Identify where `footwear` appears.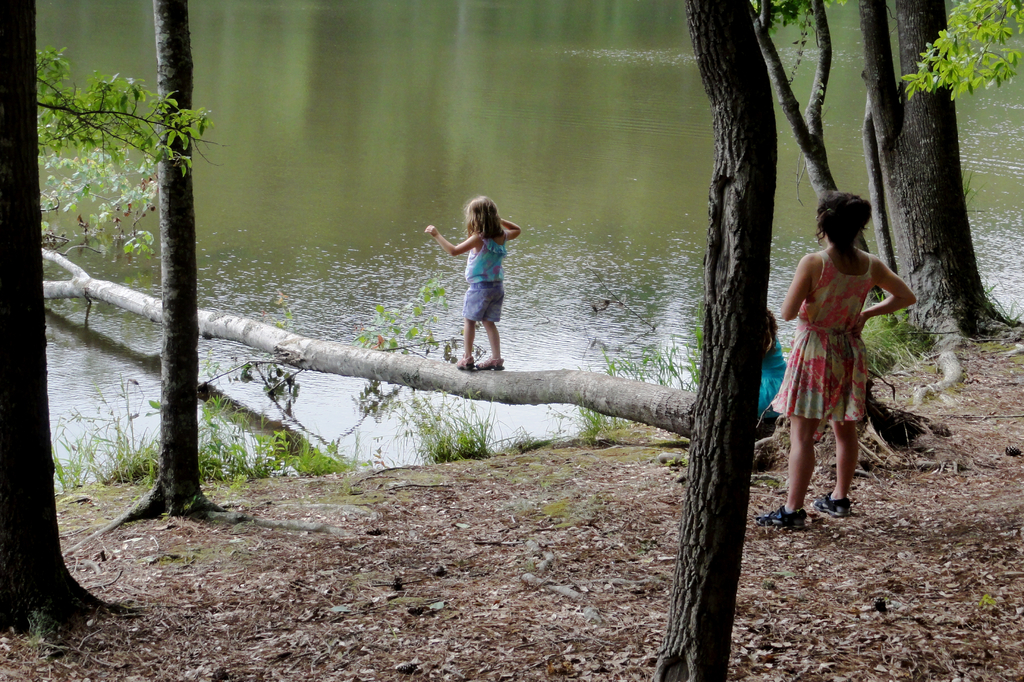
Appears at [x1=475, y1=356, x2=505, y2=372].
